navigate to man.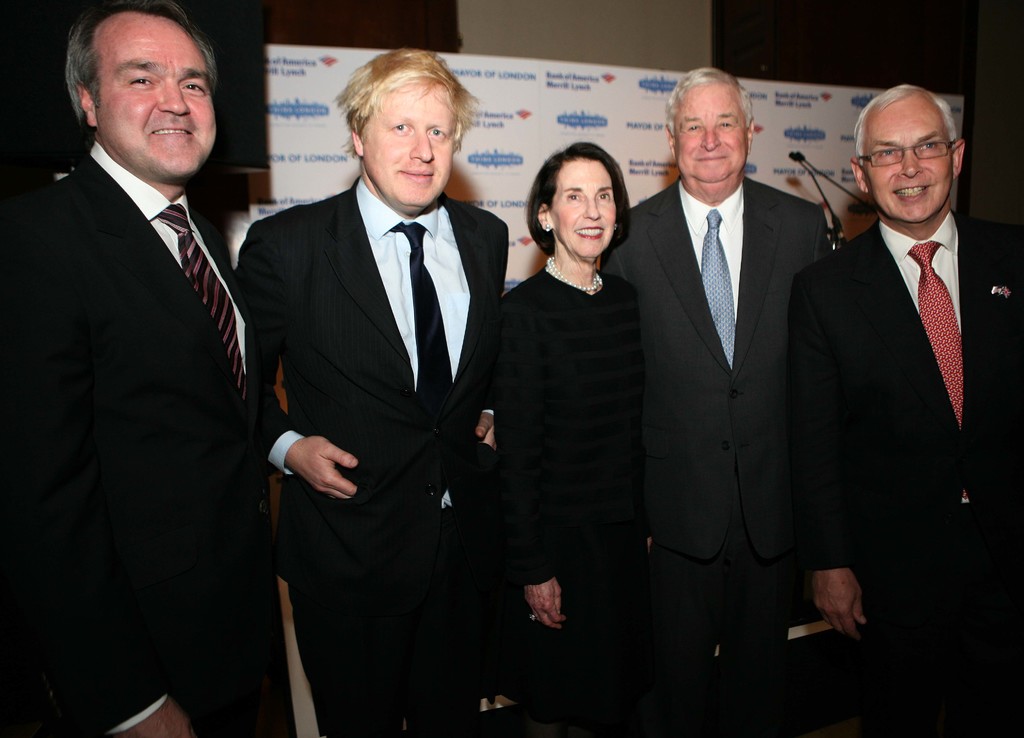
Navigation target: rect(16, 0, 287, 732).
